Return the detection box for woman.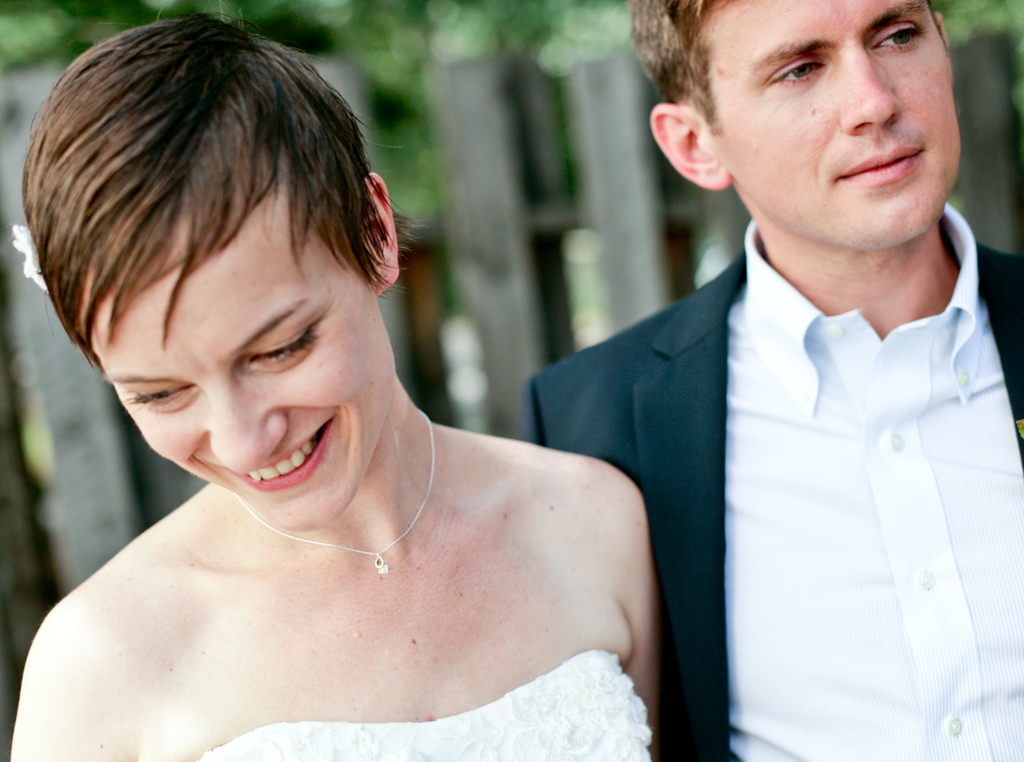
detection(0, 12, 639, 750).
